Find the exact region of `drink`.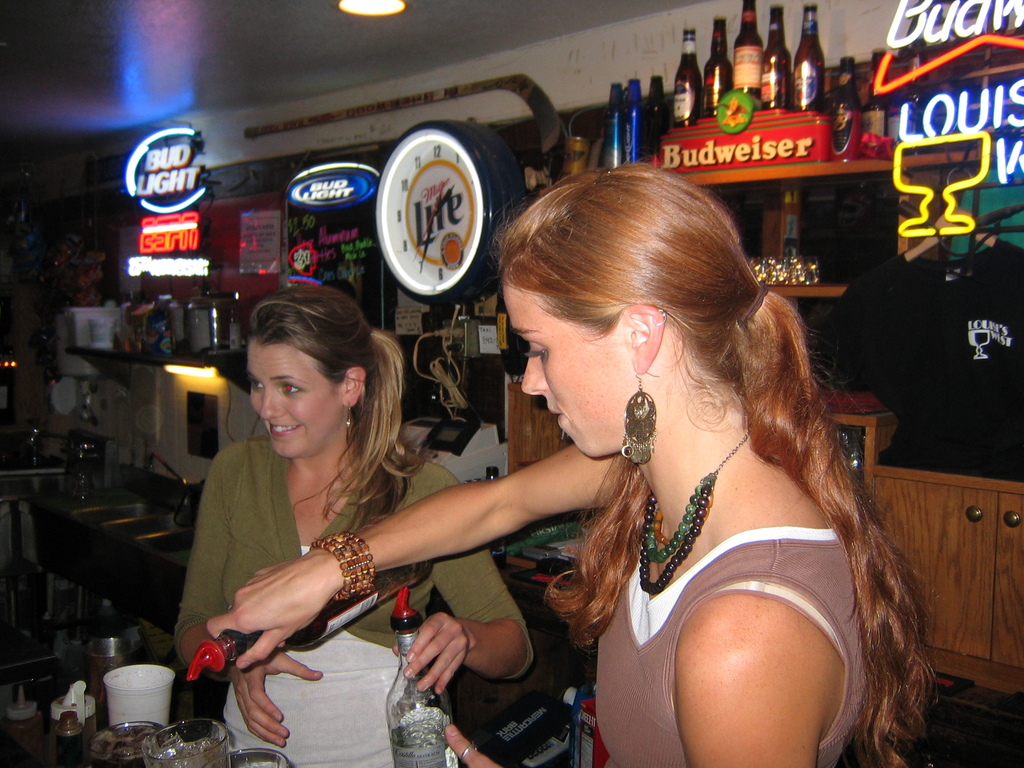
Exact region: region(220, 558, 432, 664).
